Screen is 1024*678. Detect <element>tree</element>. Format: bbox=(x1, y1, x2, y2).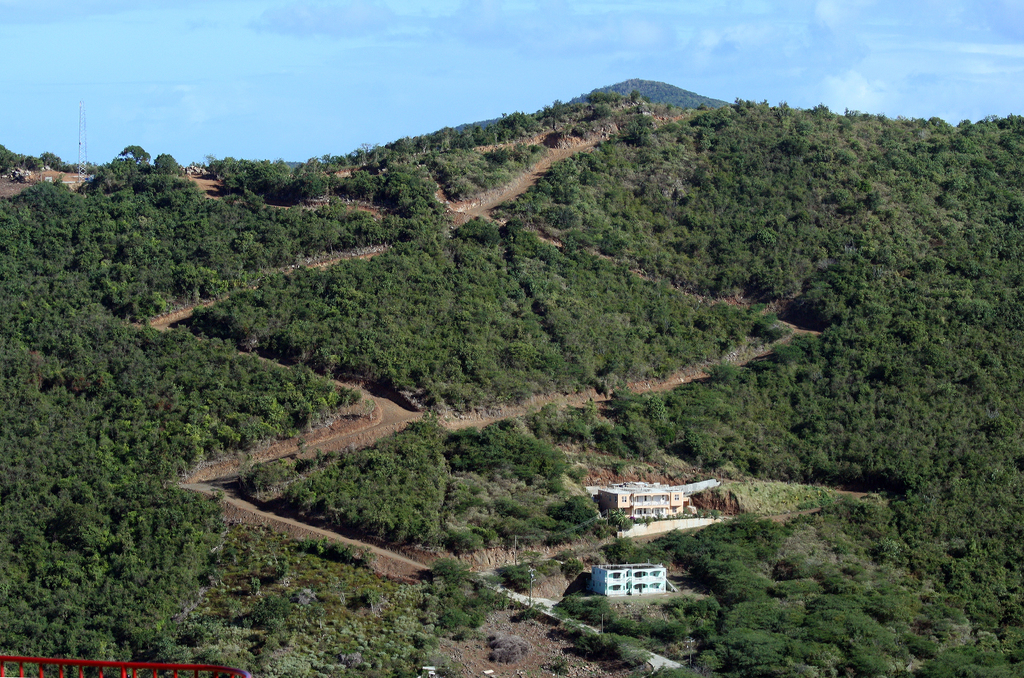
bbox=(0, 142, 41, 182).
